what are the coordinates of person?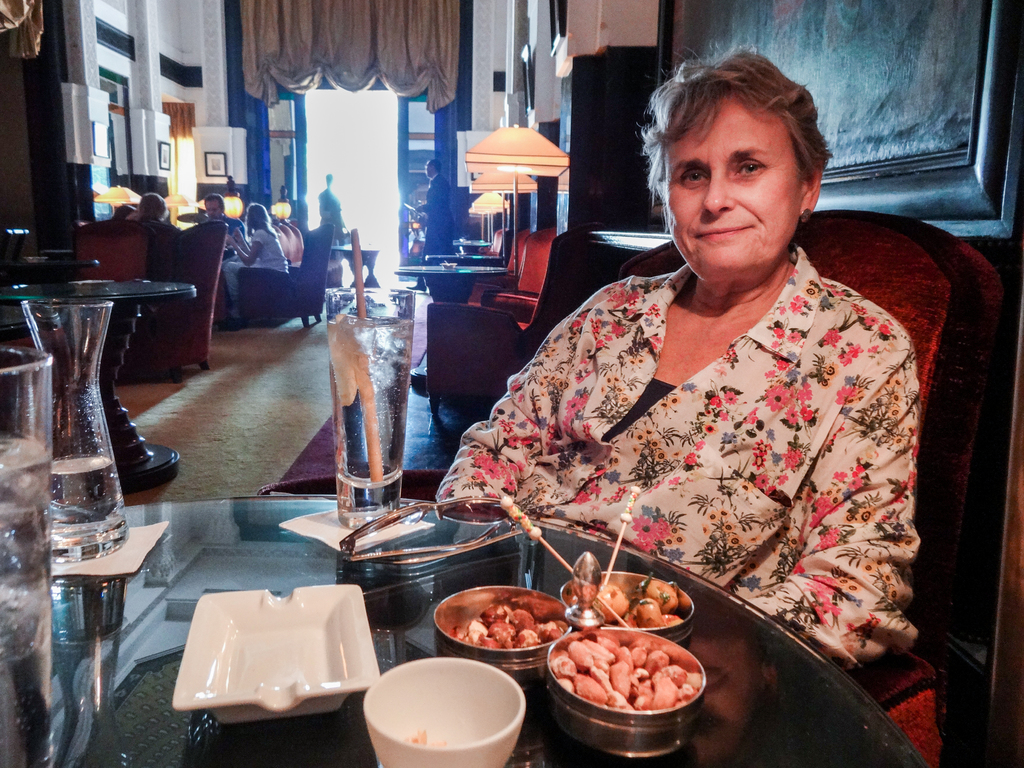
Rect(457, 66, 949, 705).
